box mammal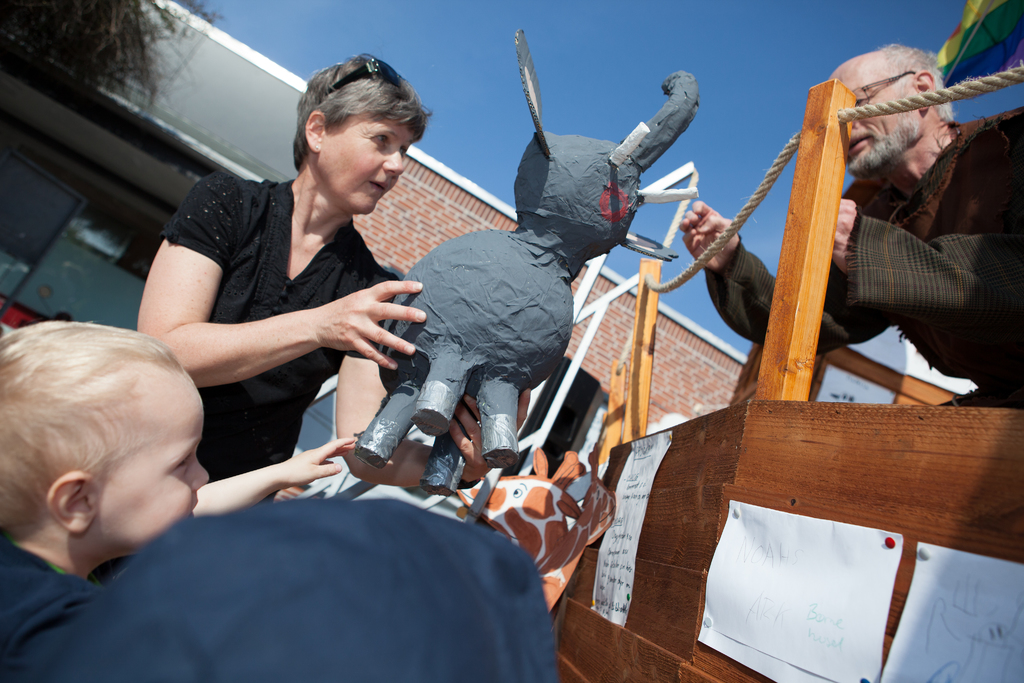
crop(458, 448, 620, 613)
